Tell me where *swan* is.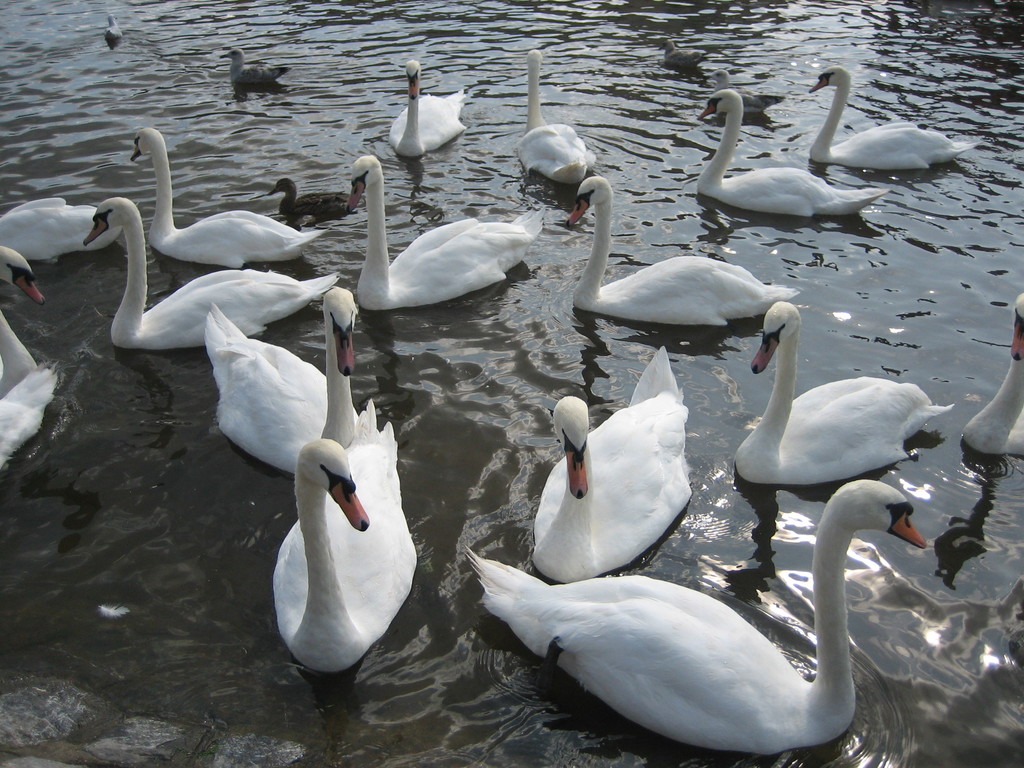
*swan* is at (733, 300, 955, 492).
